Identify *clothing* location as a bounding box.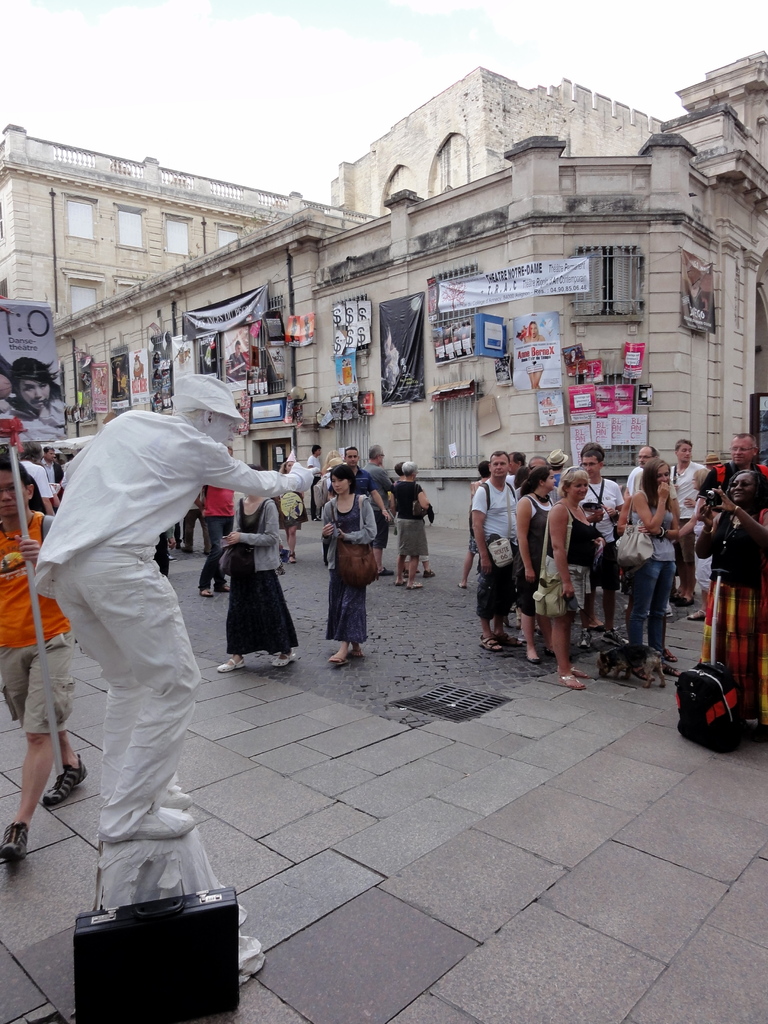
box(626, 470, 640, 488).
